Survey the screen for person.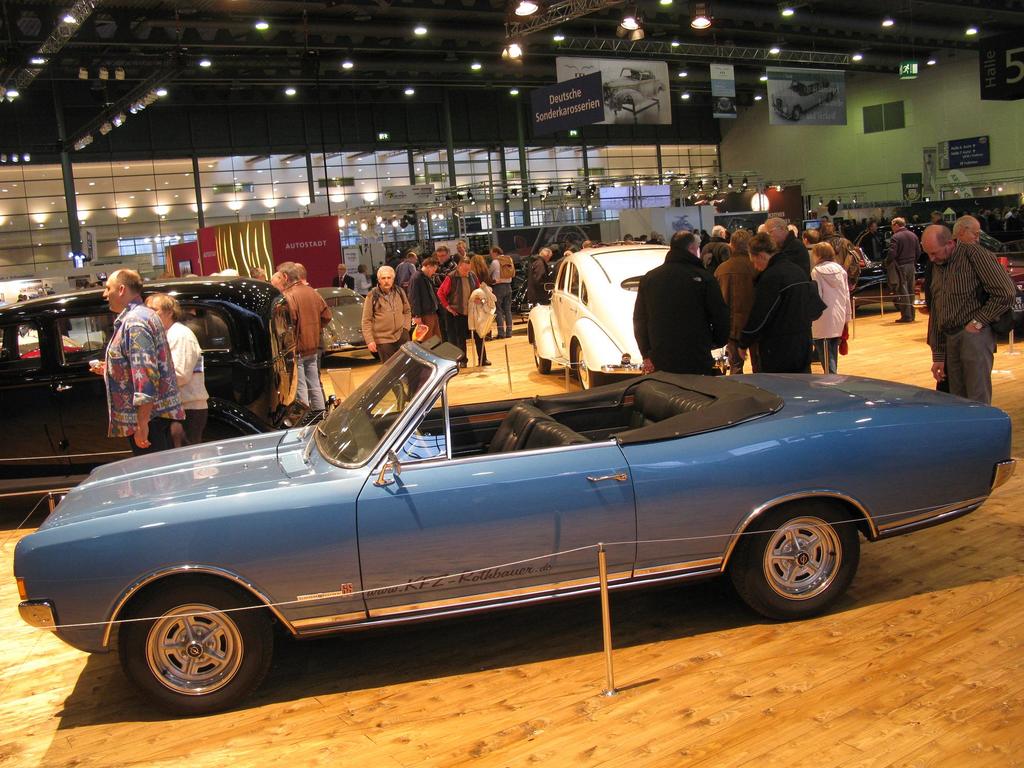
Survey found: detection(334, 264, 360, 287).
